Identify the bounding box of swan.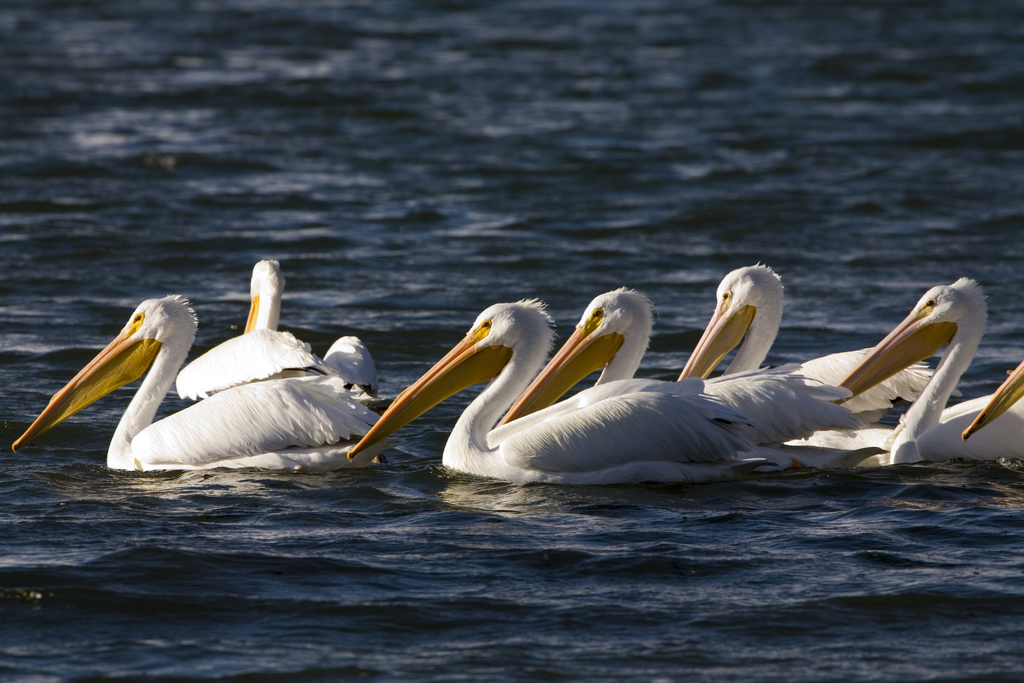
x1=675 y1=265 x2=970 y2=416.
